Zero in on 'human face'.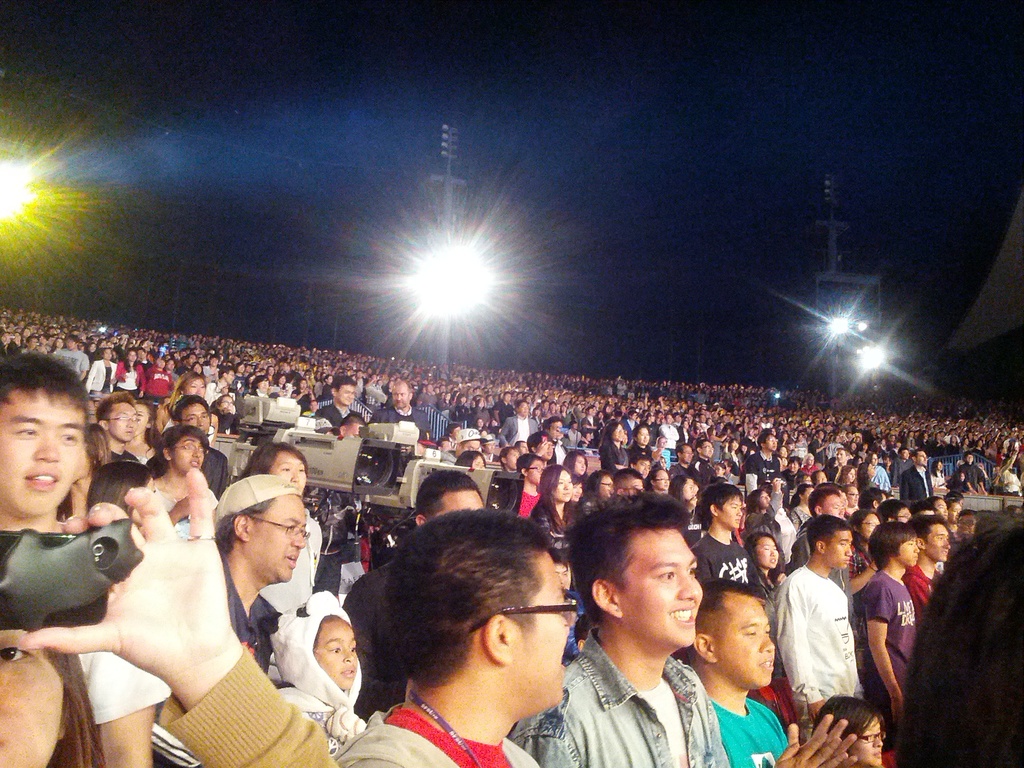
Zeroed in: (211, 358, 217, 366).
